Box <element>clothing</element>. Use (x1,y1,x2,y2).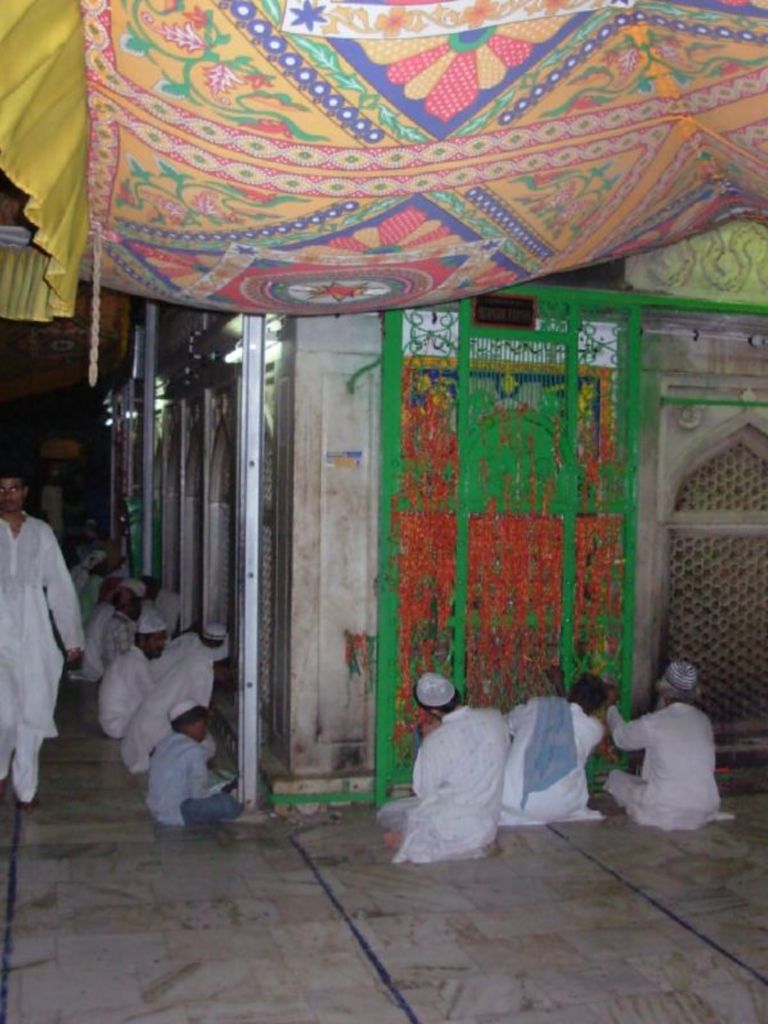
(607,704,746,815).
